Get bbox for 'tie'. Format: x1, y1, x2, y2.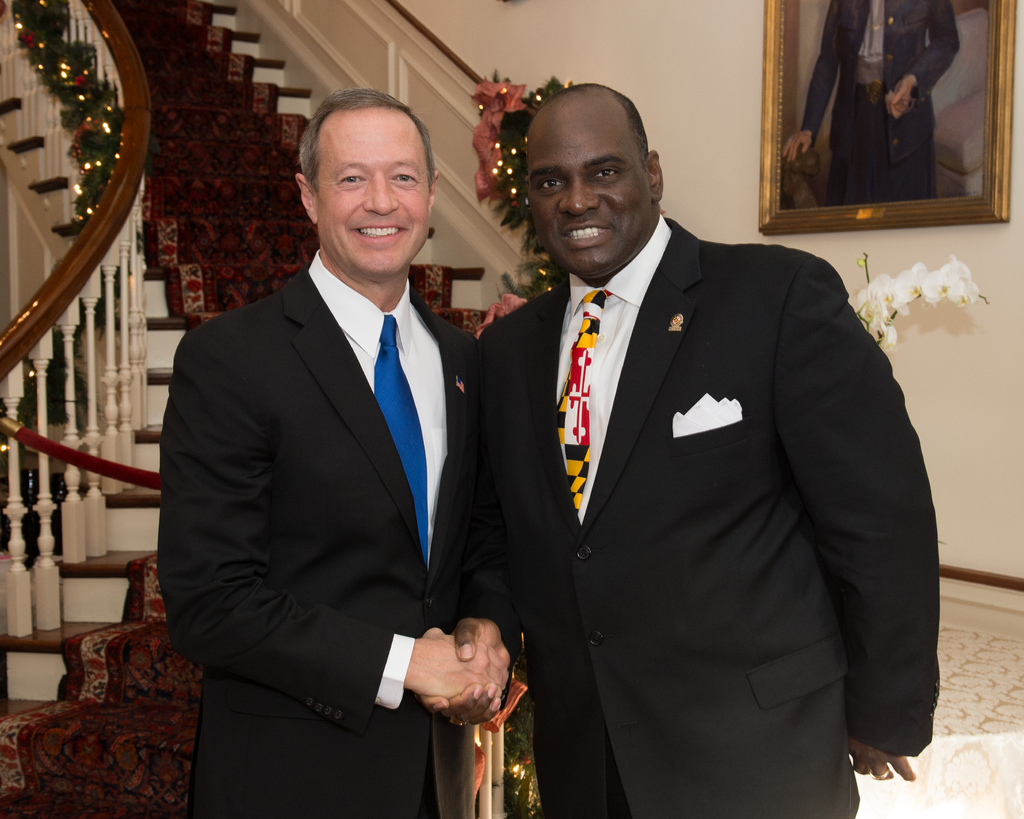
369, 315, 427, 564.
